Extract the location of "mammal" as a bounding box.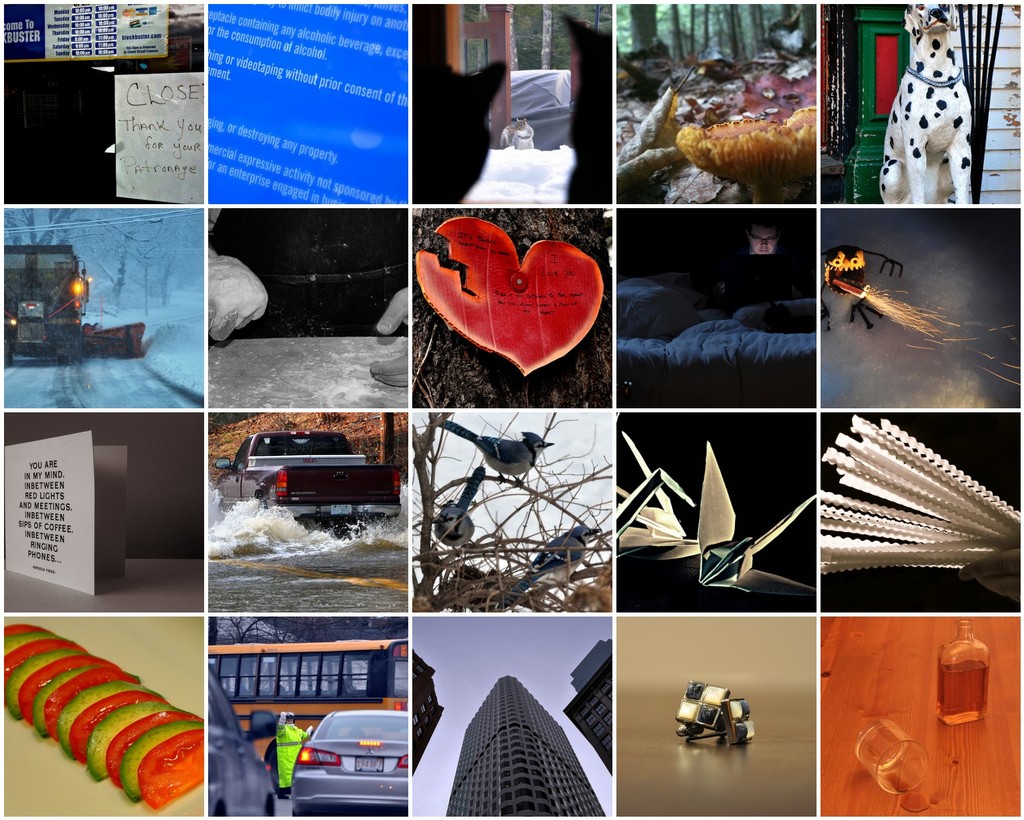
left=510, top=117, right=531, bottom=150.
